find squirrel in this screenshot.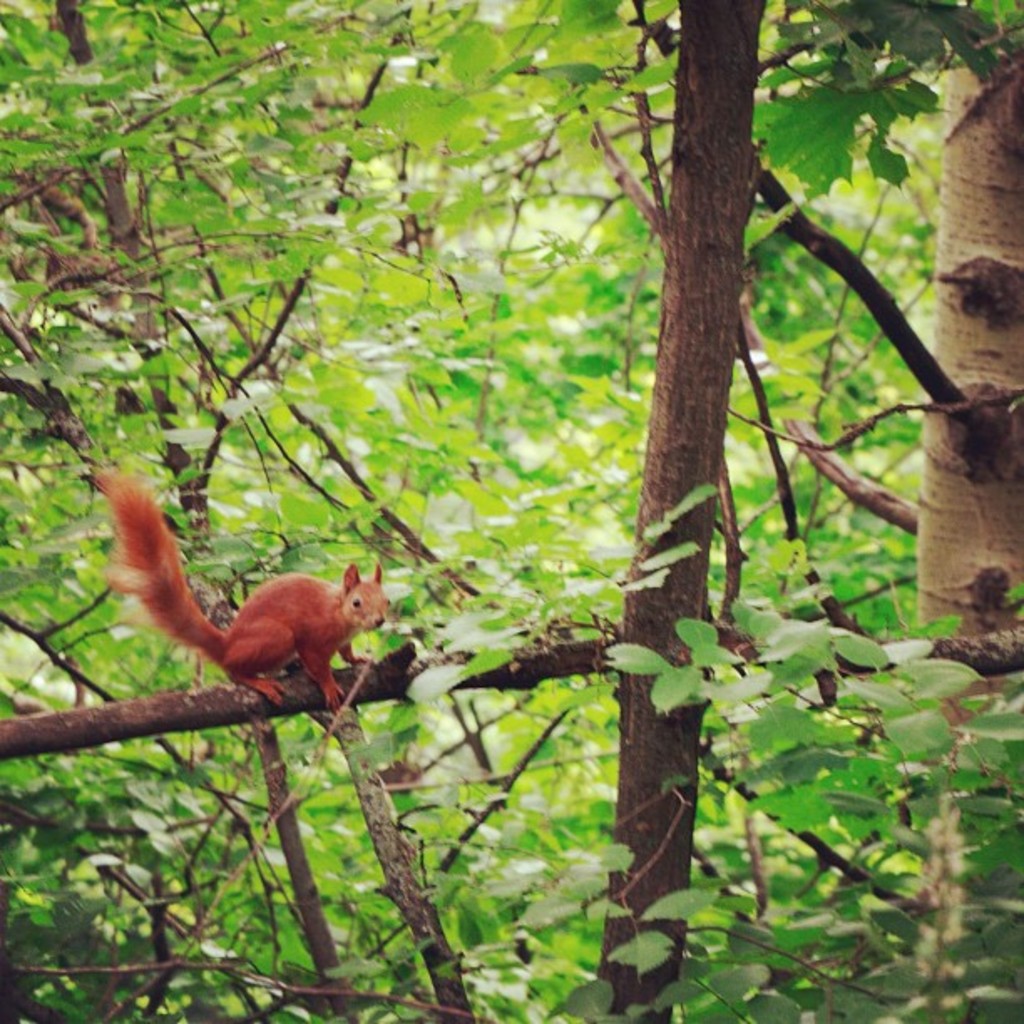
The bounding box for squirrel is 87 460 417 745.
